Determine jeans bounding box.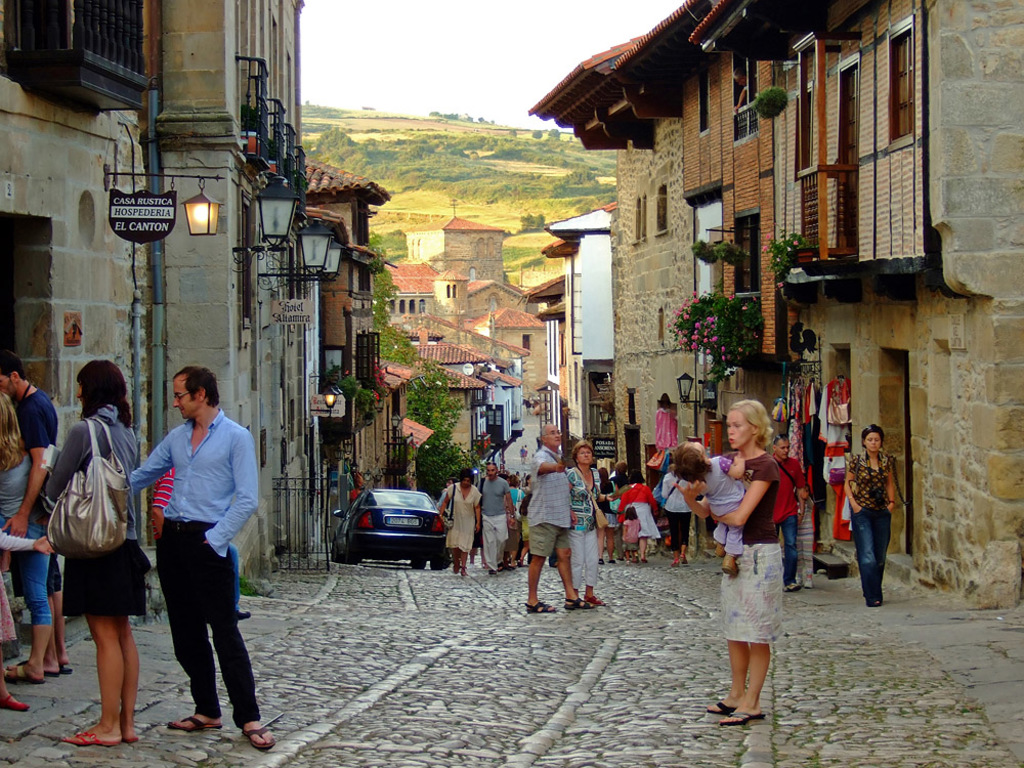
Determined: (0,504,58,632).
